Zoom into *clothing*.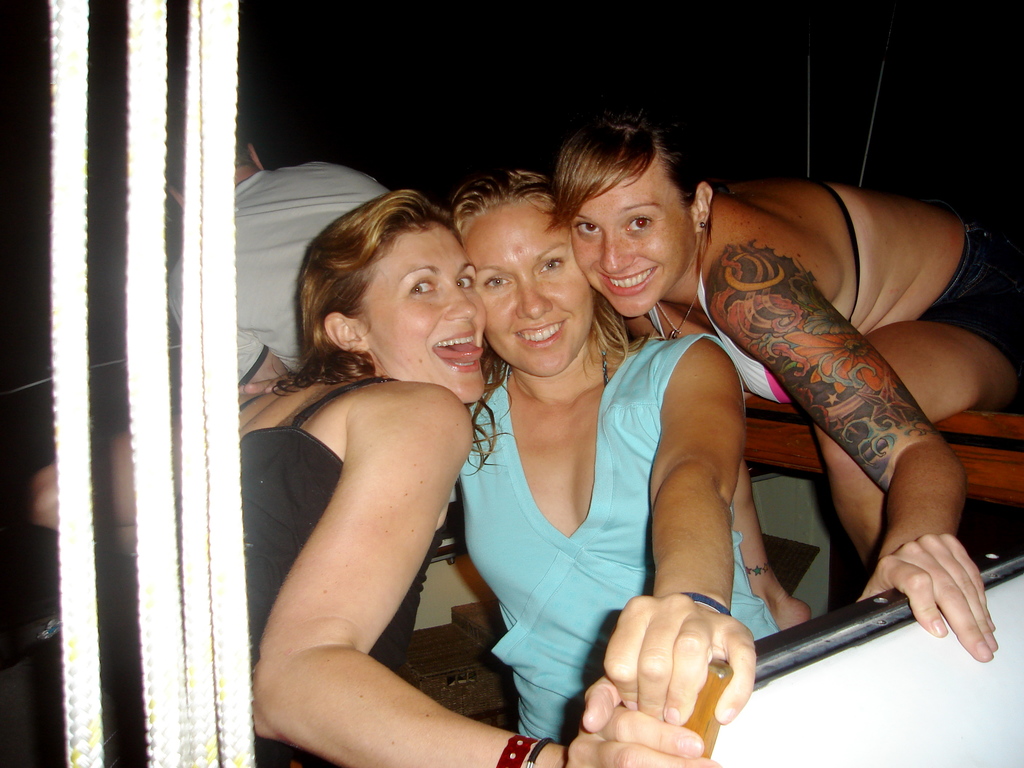
Zoom target: locate(646, 175, 861, 404).
